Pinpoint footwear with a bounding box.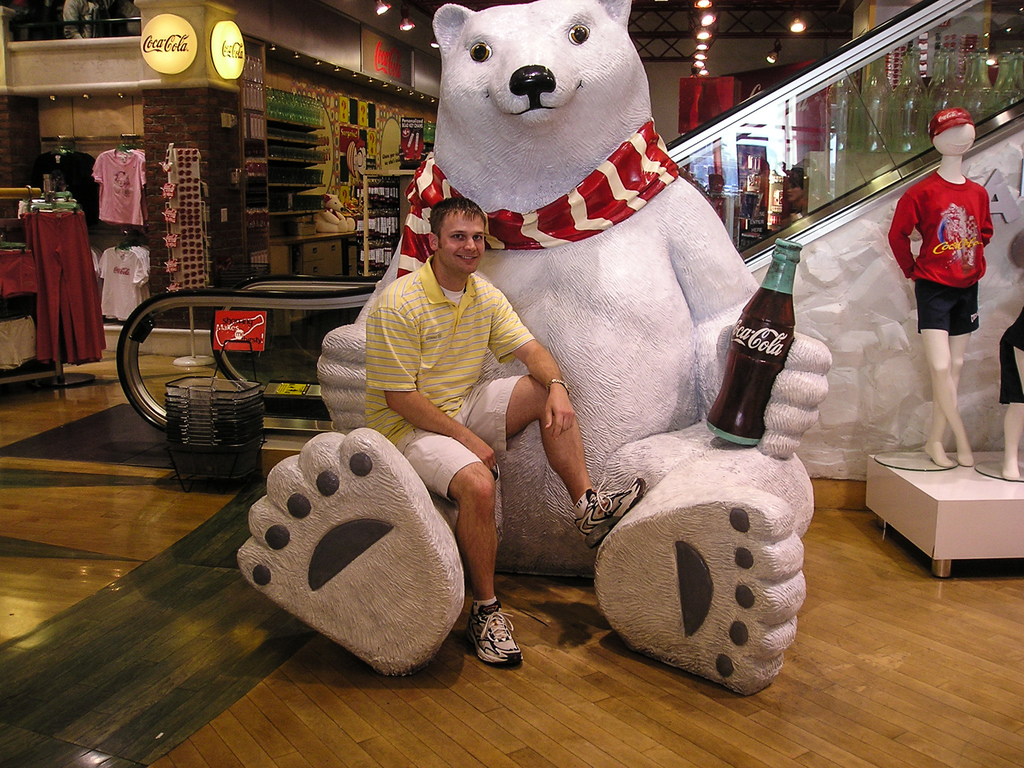
[x1=468, y1=604, x2=525, y2=664].
